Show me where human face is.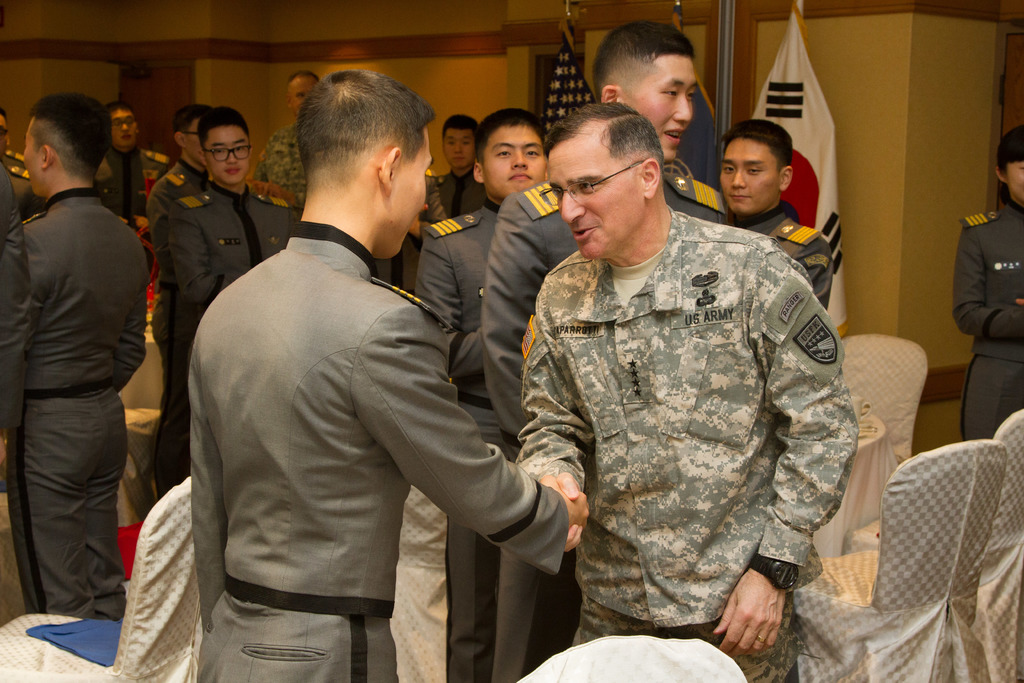
human face is at [x1=187, y1=103, x2=213, y2=176].
